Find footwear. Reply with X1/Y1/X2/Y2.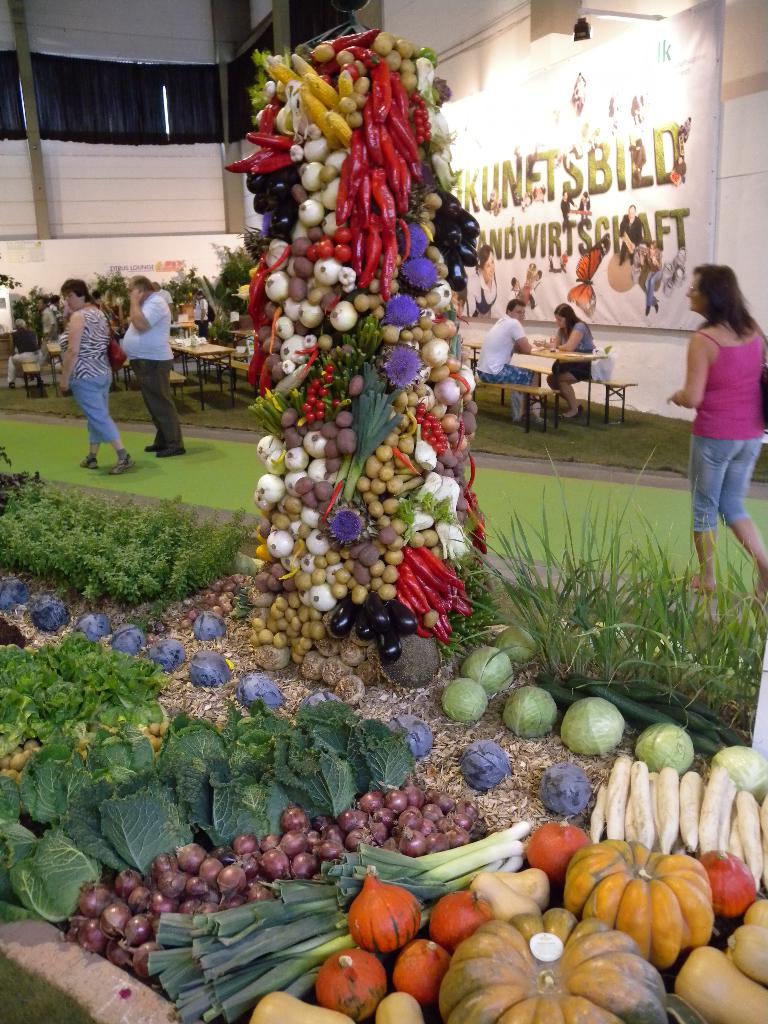
559/406/580/420.
